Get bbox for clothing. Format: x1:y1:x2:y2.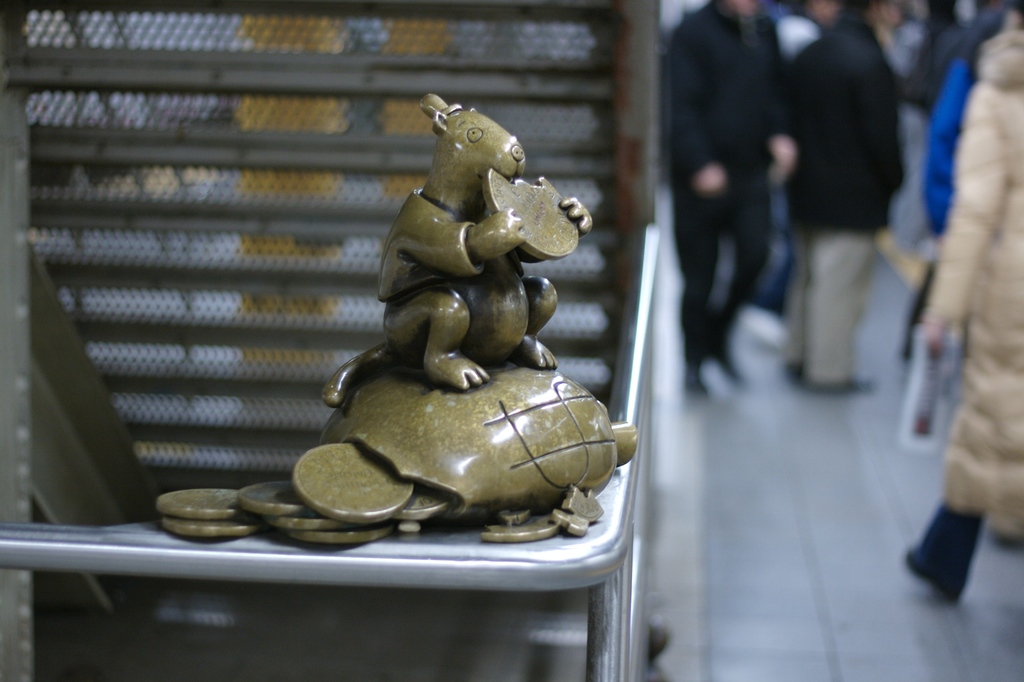
924:25:1023:590.
